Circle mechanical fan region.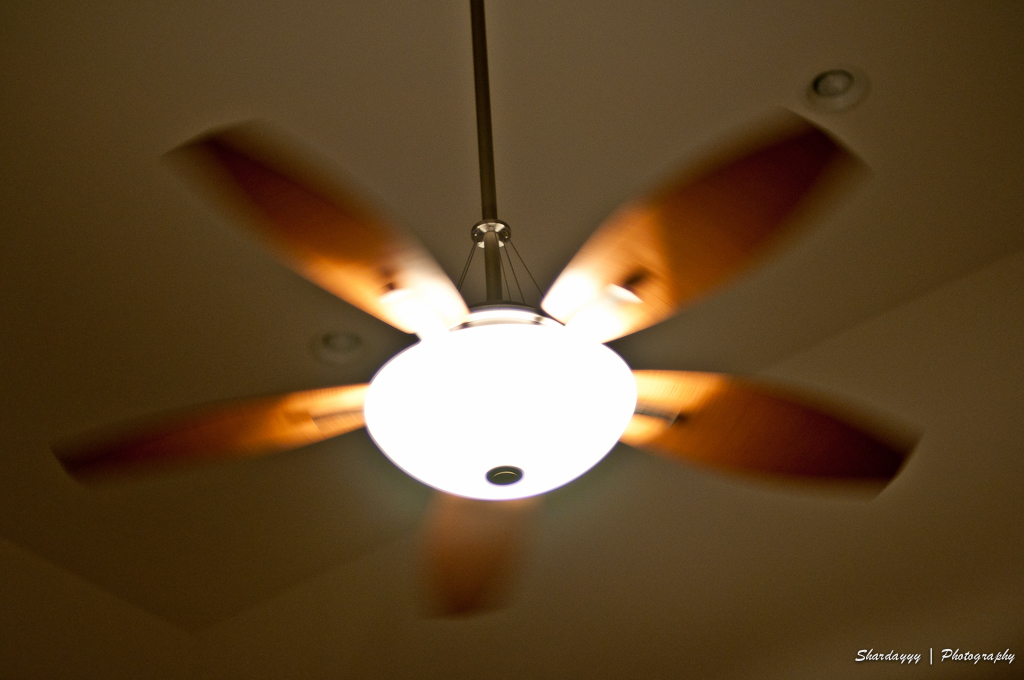
Region: (left=55, top=0, right=920, bottom=621).
